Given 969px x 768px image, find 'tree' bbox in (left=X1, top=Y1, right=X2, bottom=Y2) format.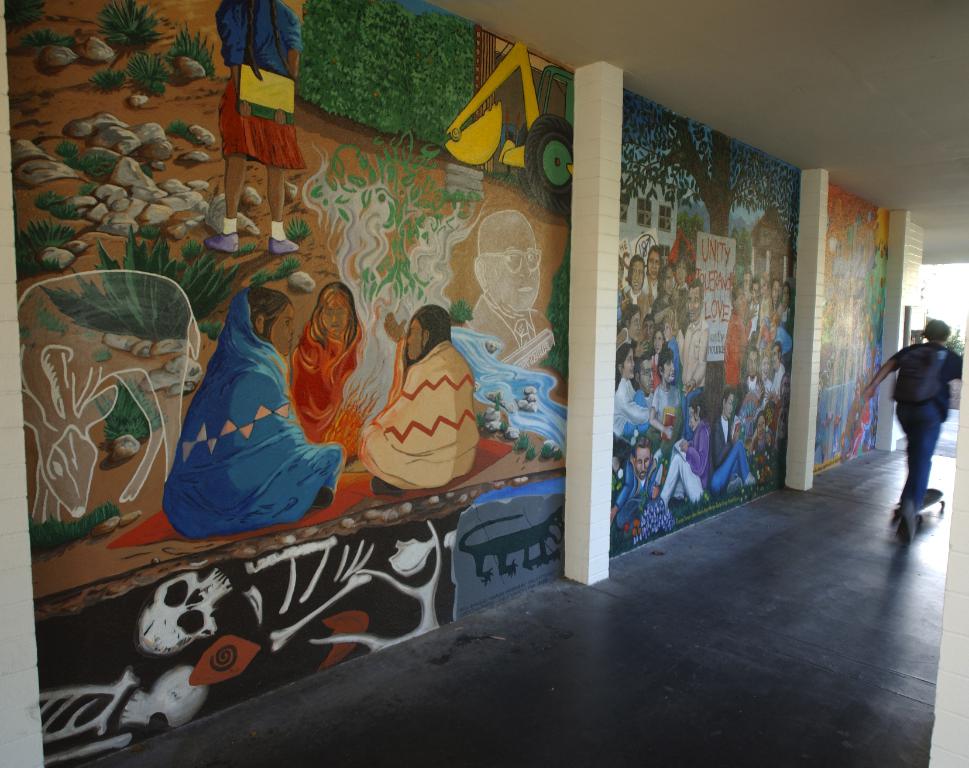
(left=625, top=93, right=804, bottom=443).
